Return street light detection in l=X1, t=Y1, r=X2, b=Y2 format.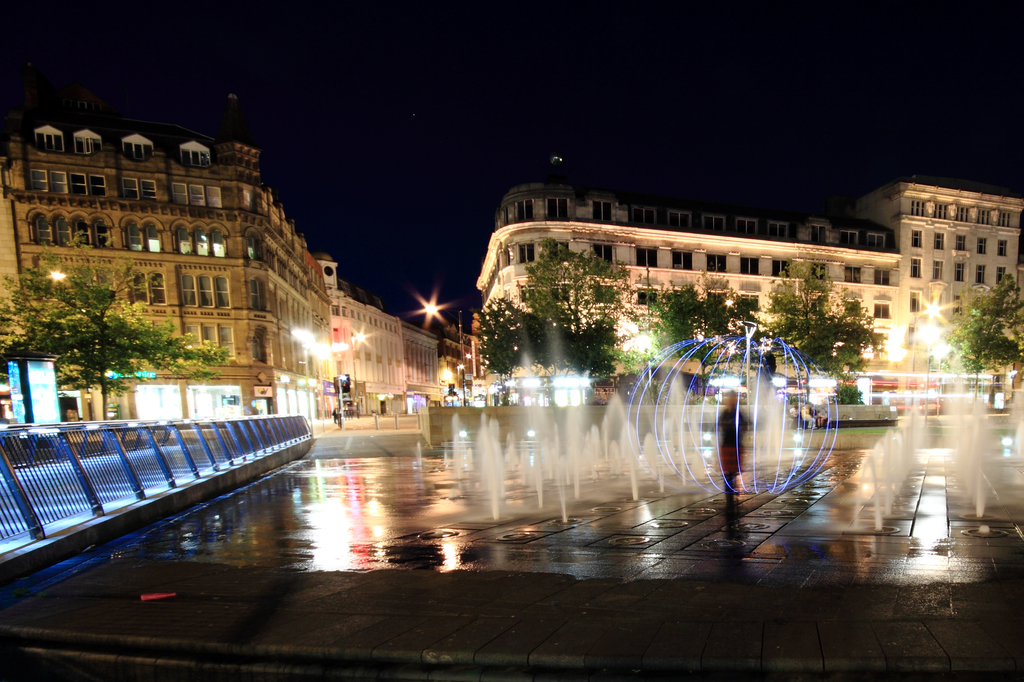
l=920, t=298, r=942, b=425.
